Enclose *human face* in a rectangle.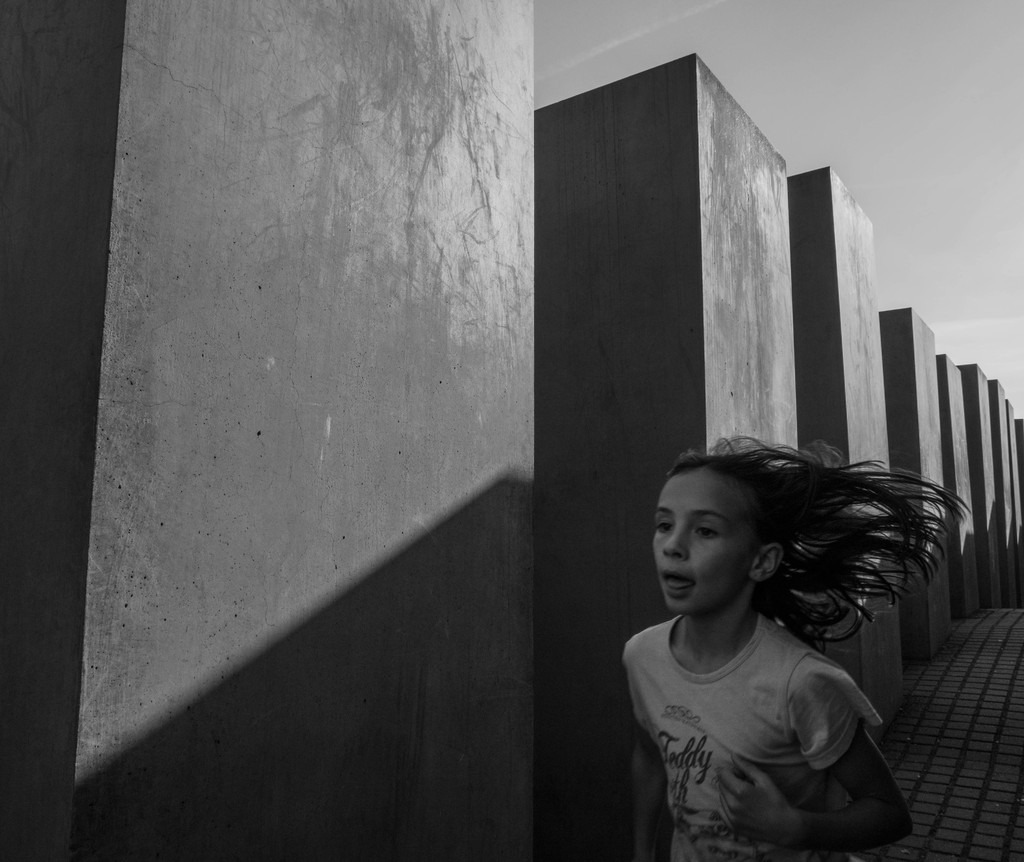
(x1=652, y1=459, x2=765, y2=618).
